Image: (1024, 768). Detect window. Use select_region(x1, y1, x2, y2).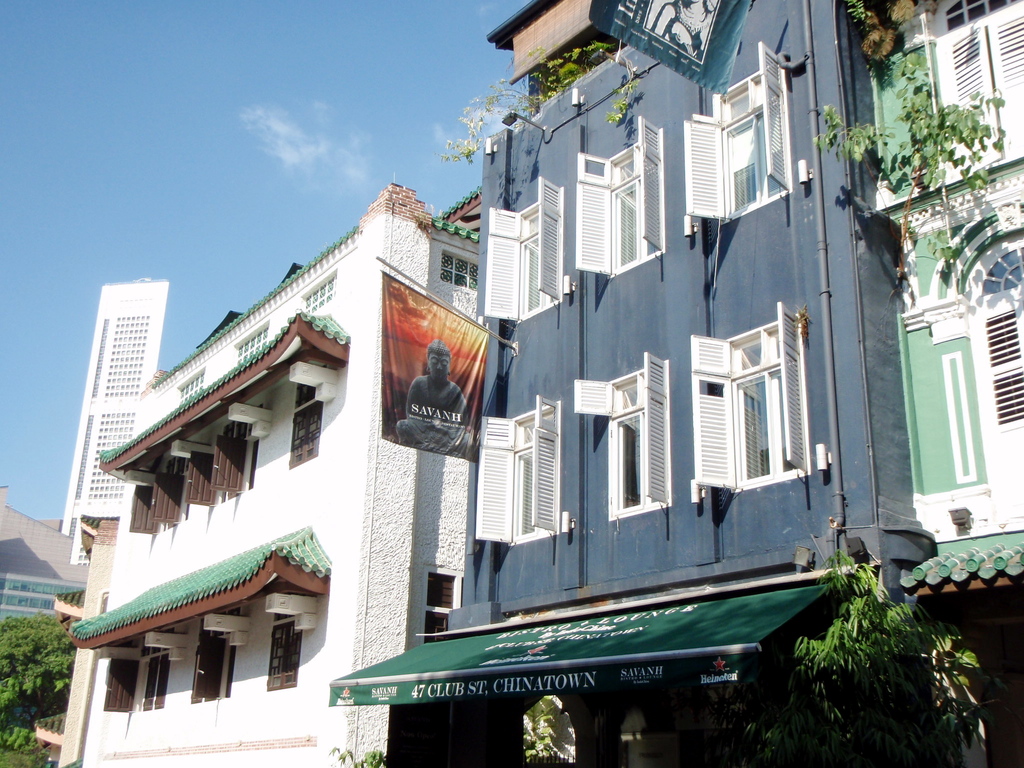
select_region(143, 655, 168, 713).
